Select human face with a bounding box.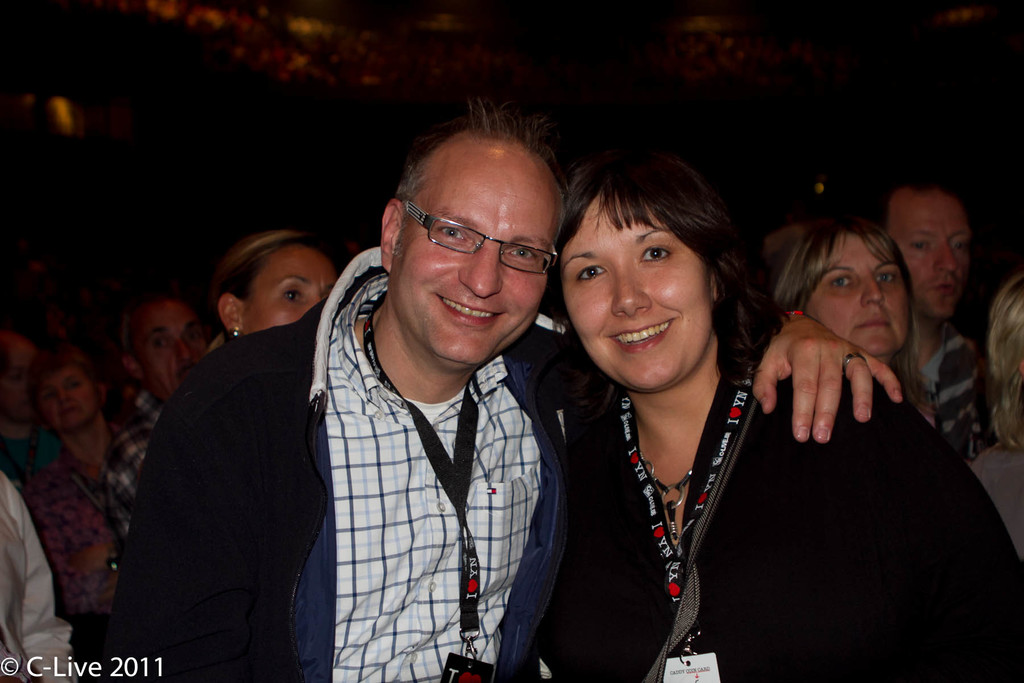
{"left": 241, "top": 248, "right": 341, "bottom": 325}.
